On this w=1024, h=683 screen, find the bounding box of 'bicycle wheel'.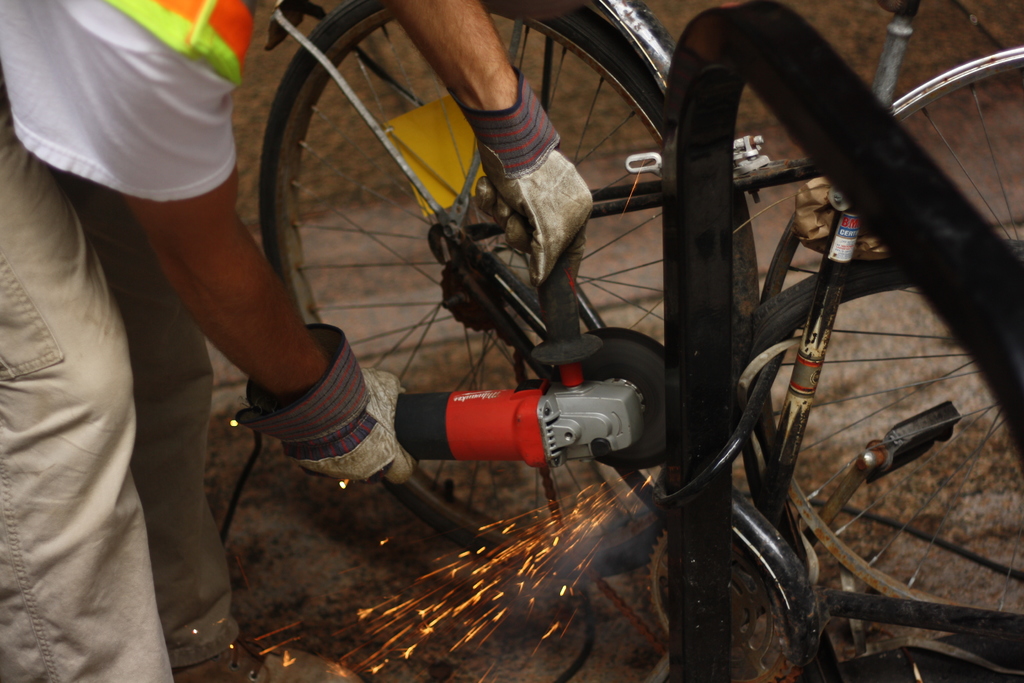
Bounding box: select_region(762, 38, 1023, 631).
